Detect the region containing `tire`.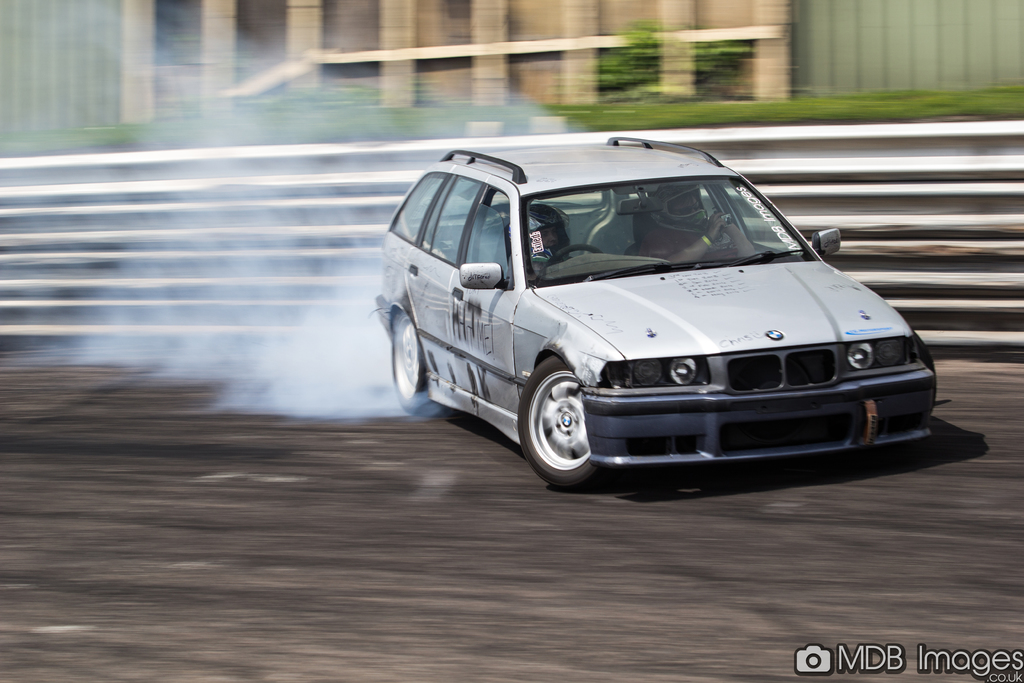
<bbox>525, 353, 611, 490</bbox>.
